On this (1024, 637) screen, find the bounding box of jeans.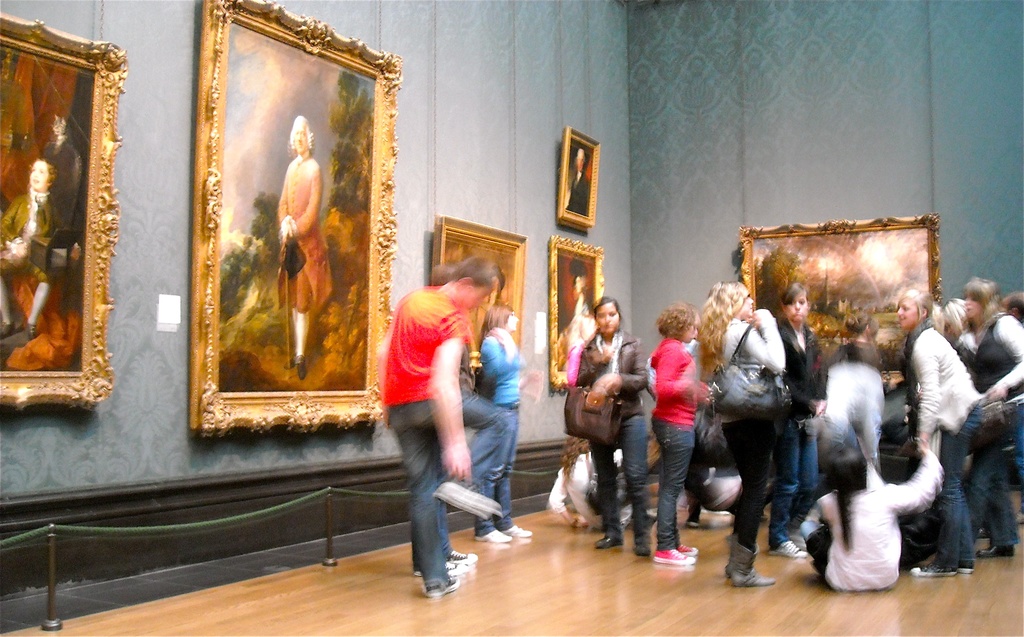
Bounding box: locate(965, 447, 1023, 550).
